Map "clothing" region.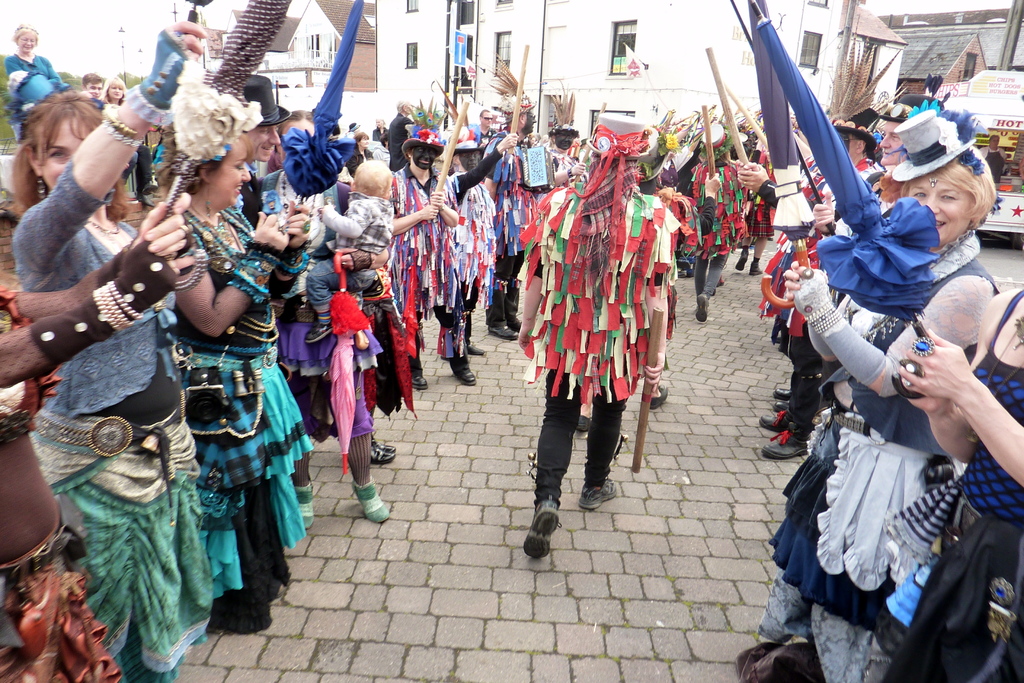
Mapped to (381,159,468,347).
